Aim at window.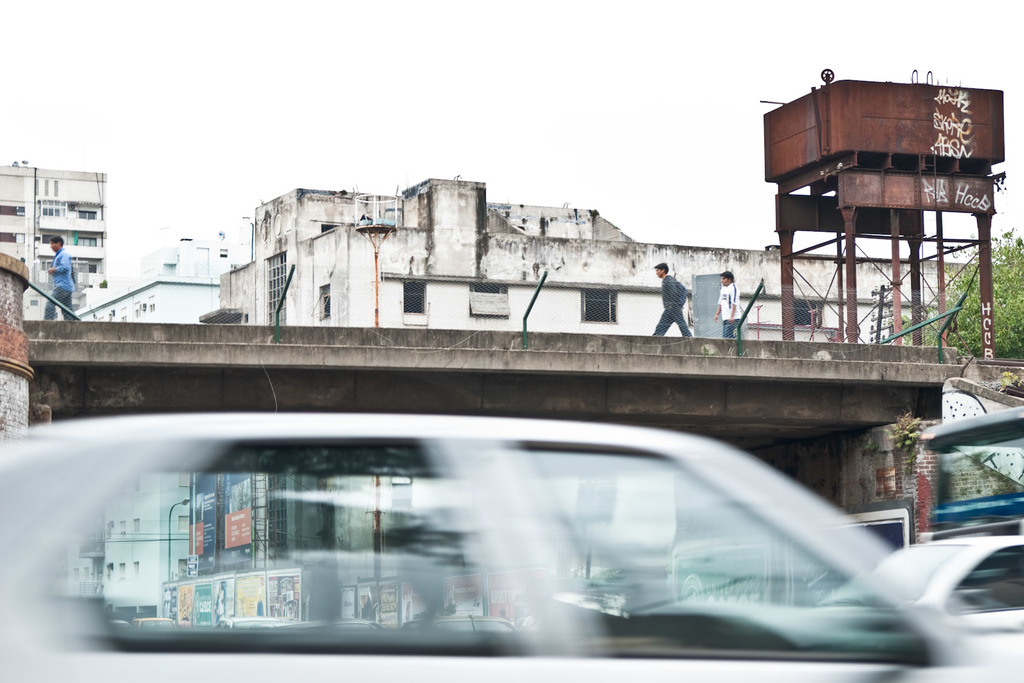
Aimed at <bbox>316, 282, 333, 319</bbox>.
